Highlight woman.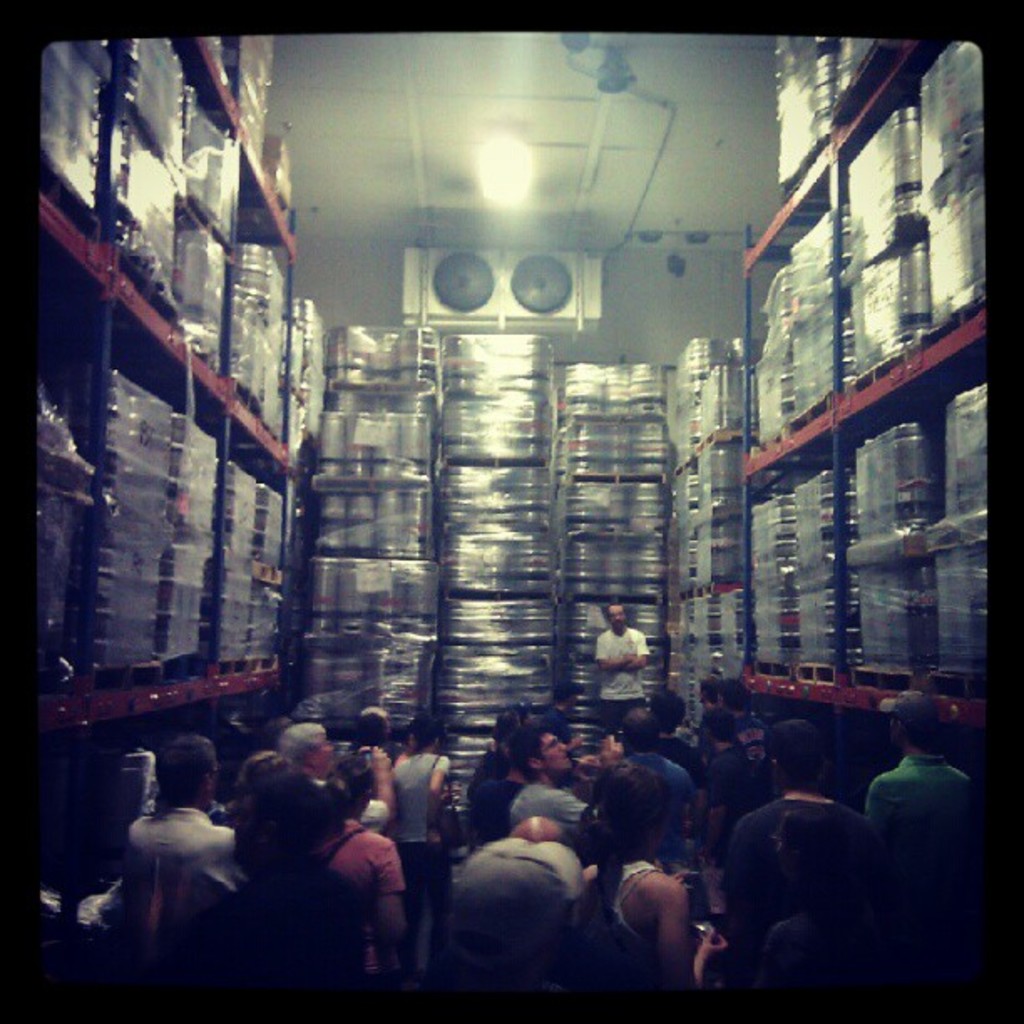
Highlighted region: bbox=(305, 766, 408, 965).
